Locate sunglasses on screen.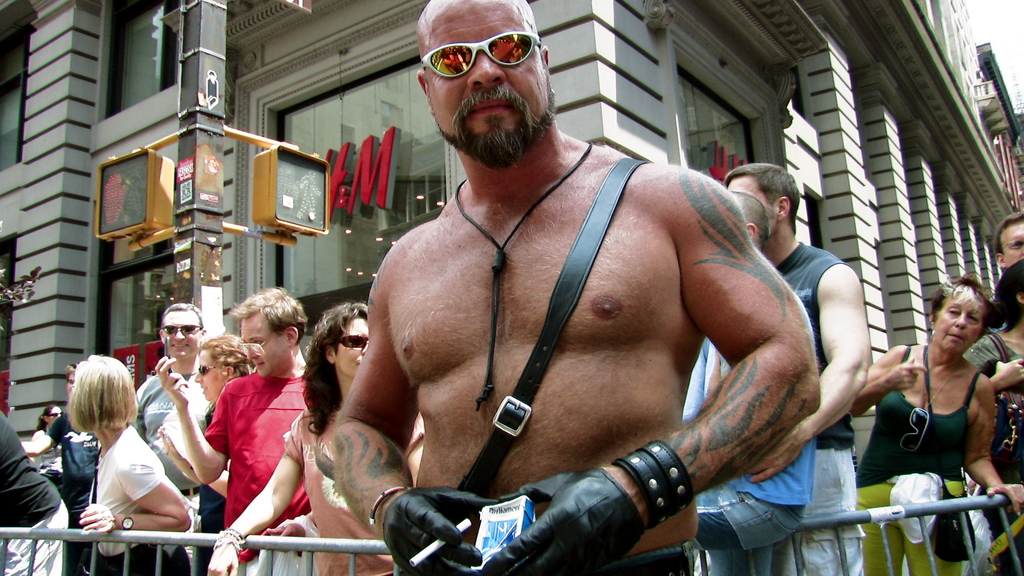
On screen at (43, 412, 61, 419).
